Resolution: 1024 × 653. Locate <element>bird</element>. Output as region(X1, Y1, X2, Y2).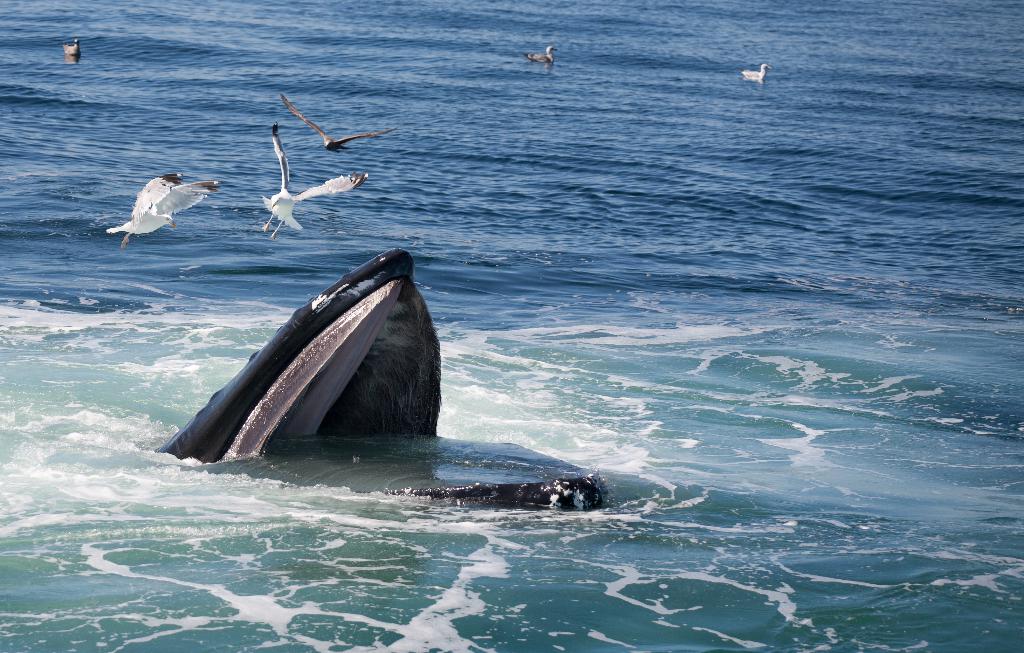
region(524, 39, 558, 68).
